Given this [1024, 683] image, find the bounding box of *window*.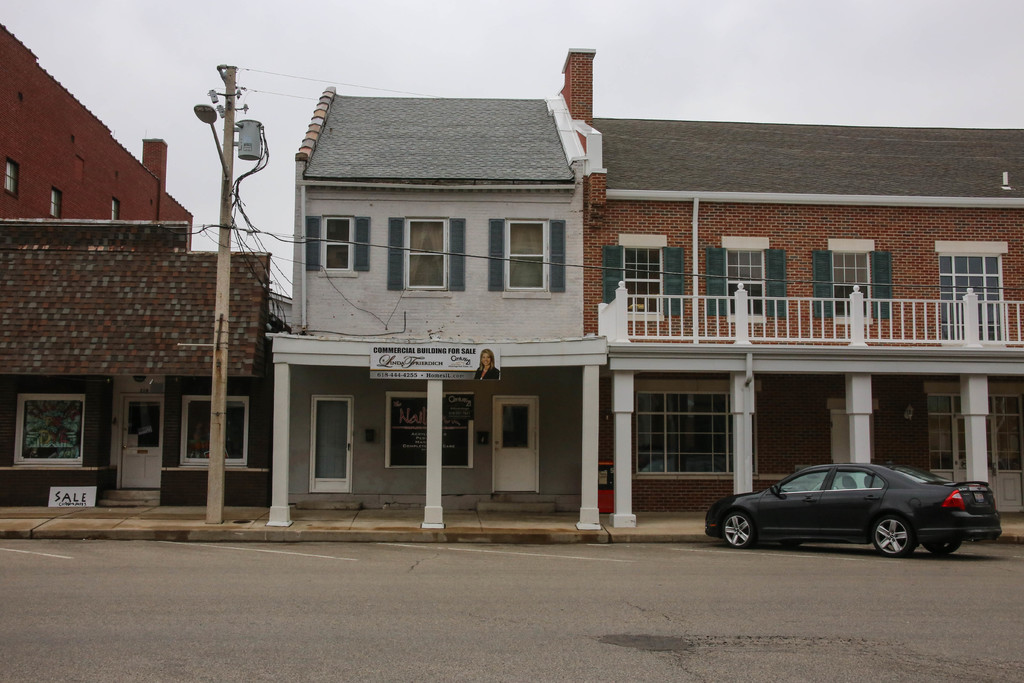
box(6, 160, 19, 202).
